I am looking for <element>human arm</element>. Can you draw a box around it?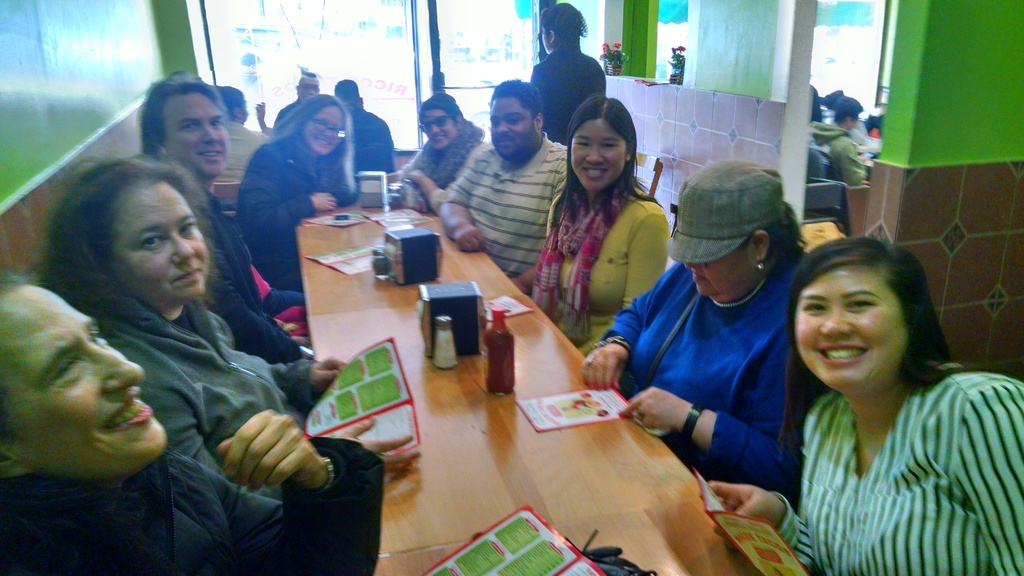
Sure, the bounding box is {"x1": 619, "y1": 209, "x2": 680, "y2": 312}.
